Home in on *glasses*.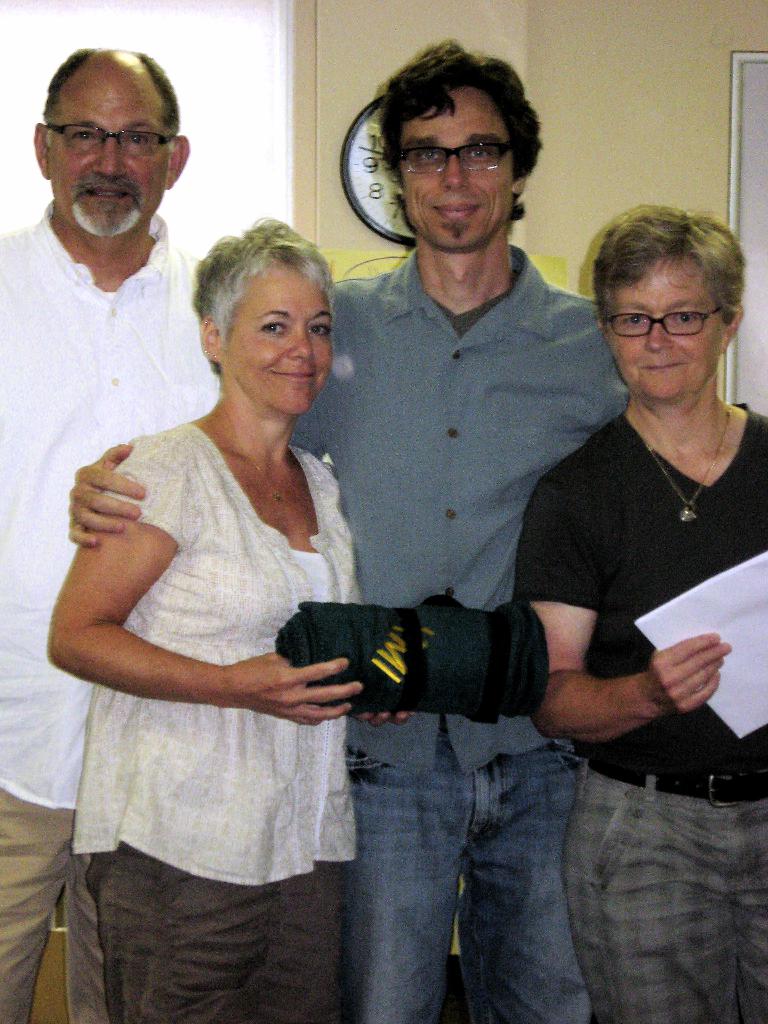
Homed in at box=[31, 111, 179, 164].
